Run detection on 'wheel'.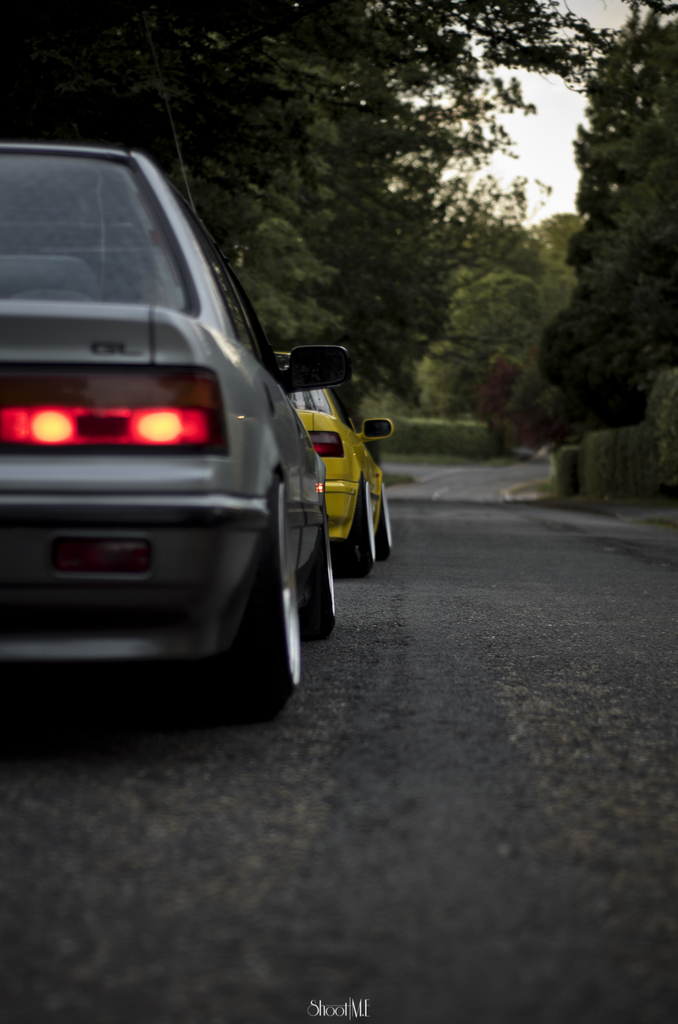
Result: pyautogui.locateOnScreen(337, 482, 379, 580).
